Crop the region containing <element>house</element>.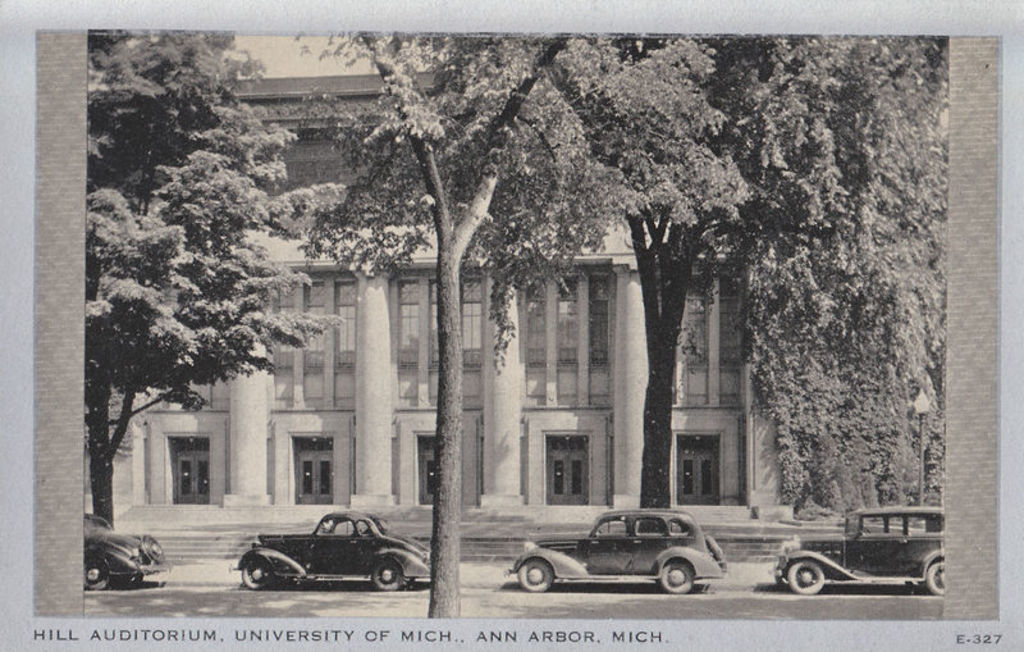
Crop region: 86:73:932:510.
